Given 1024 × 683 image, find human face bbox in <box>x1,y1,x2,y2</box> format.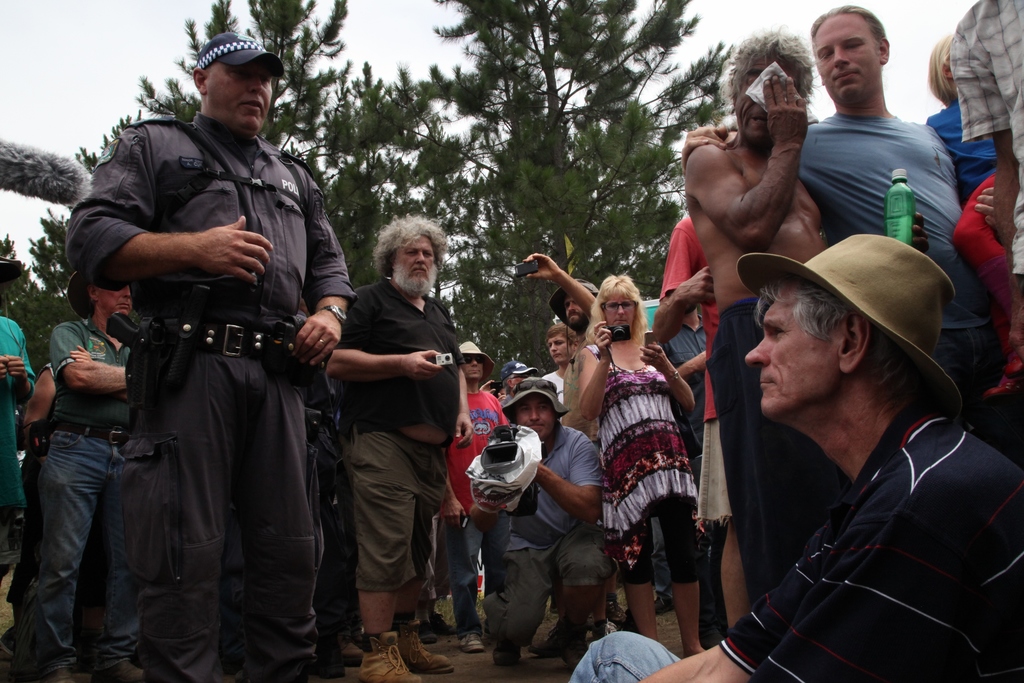
<box>745,283,838,422</box>.
